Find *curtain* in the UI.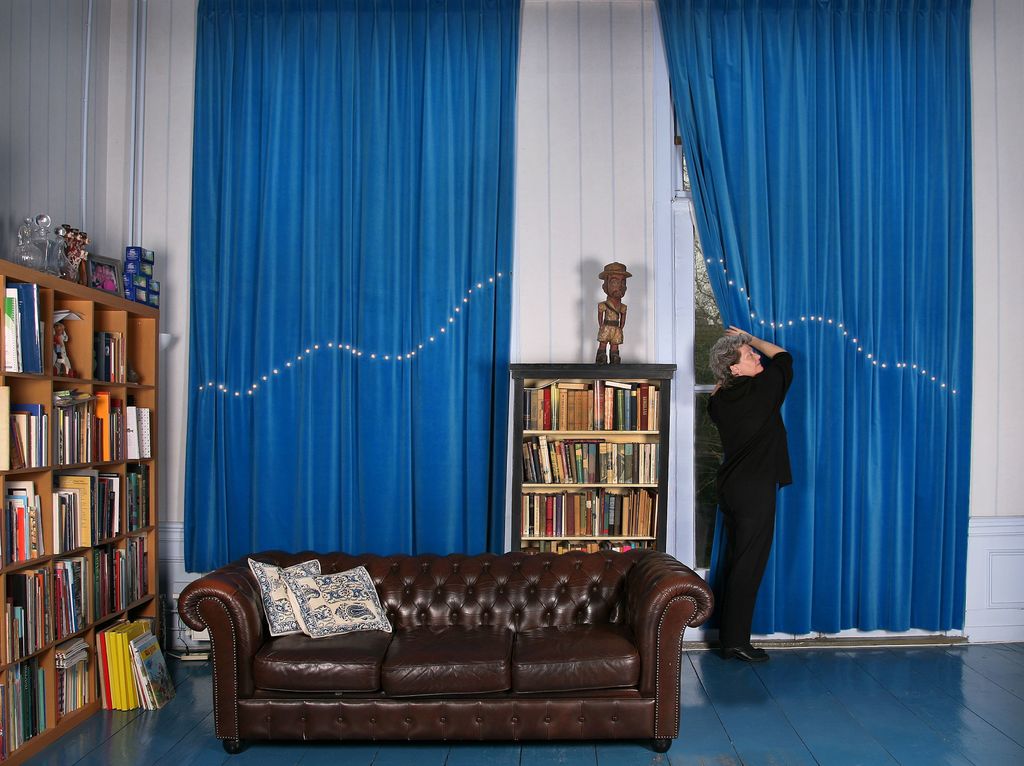
UI element at locate(184, 0, 532, 573).
